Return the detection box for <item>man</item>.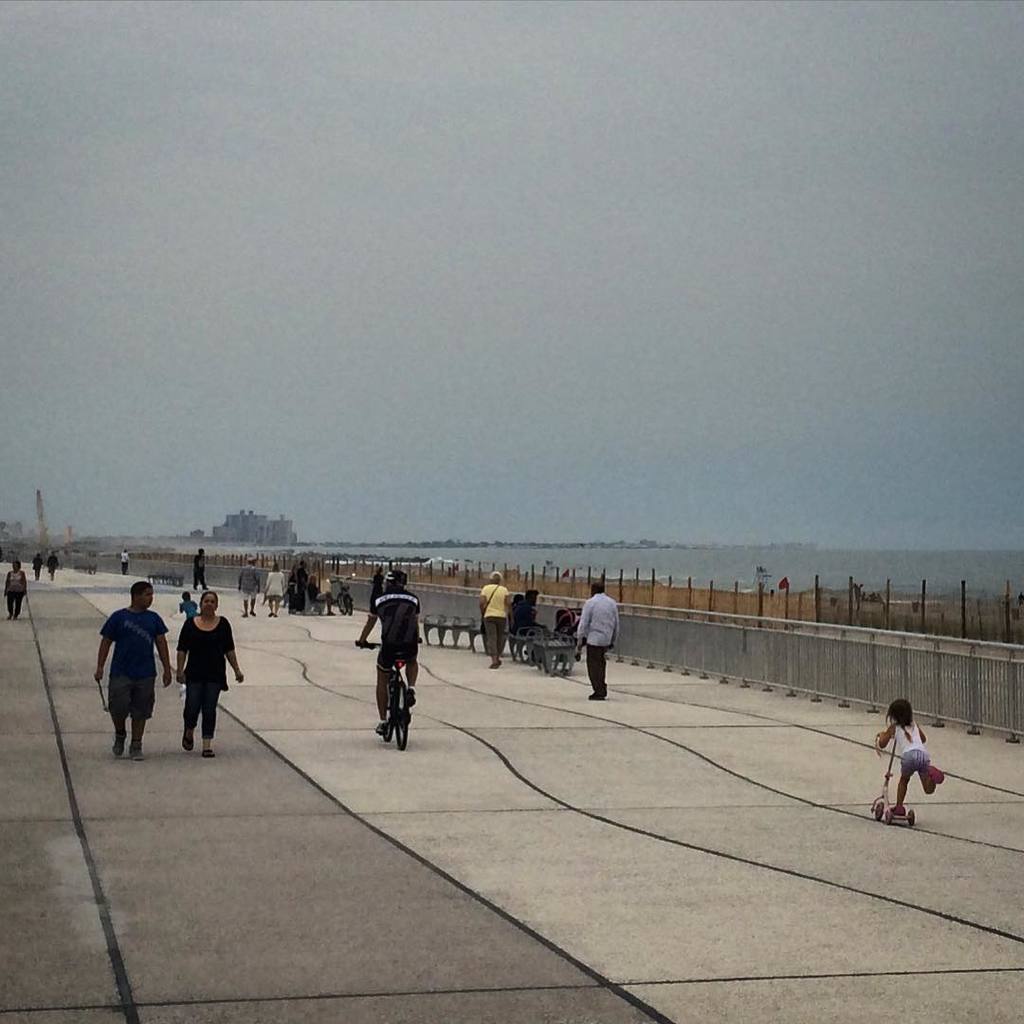
[x1=306, y1=575, x2=335, y2=616].
